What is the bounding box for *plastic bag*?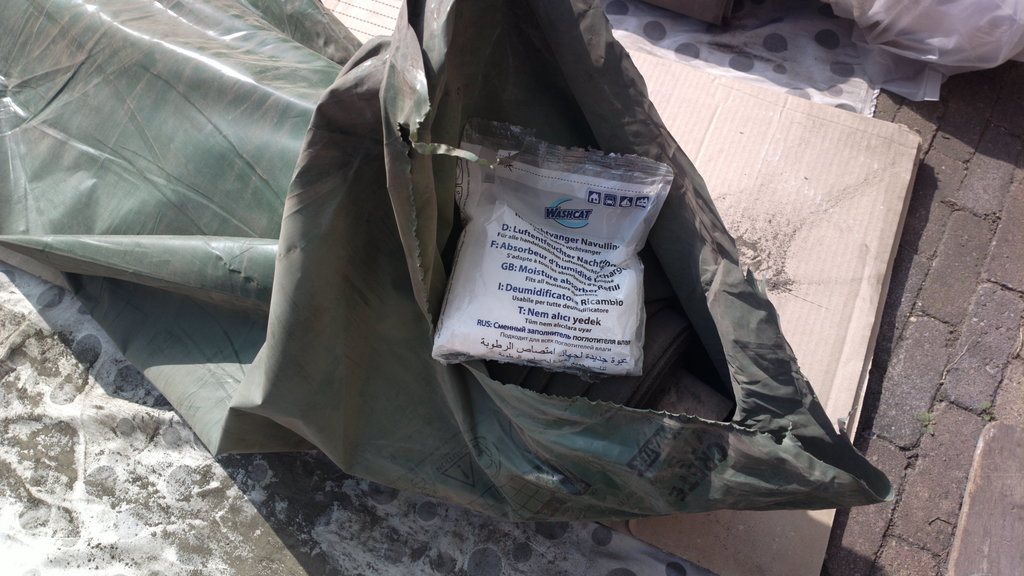
region(429, 116, 678, 372).
